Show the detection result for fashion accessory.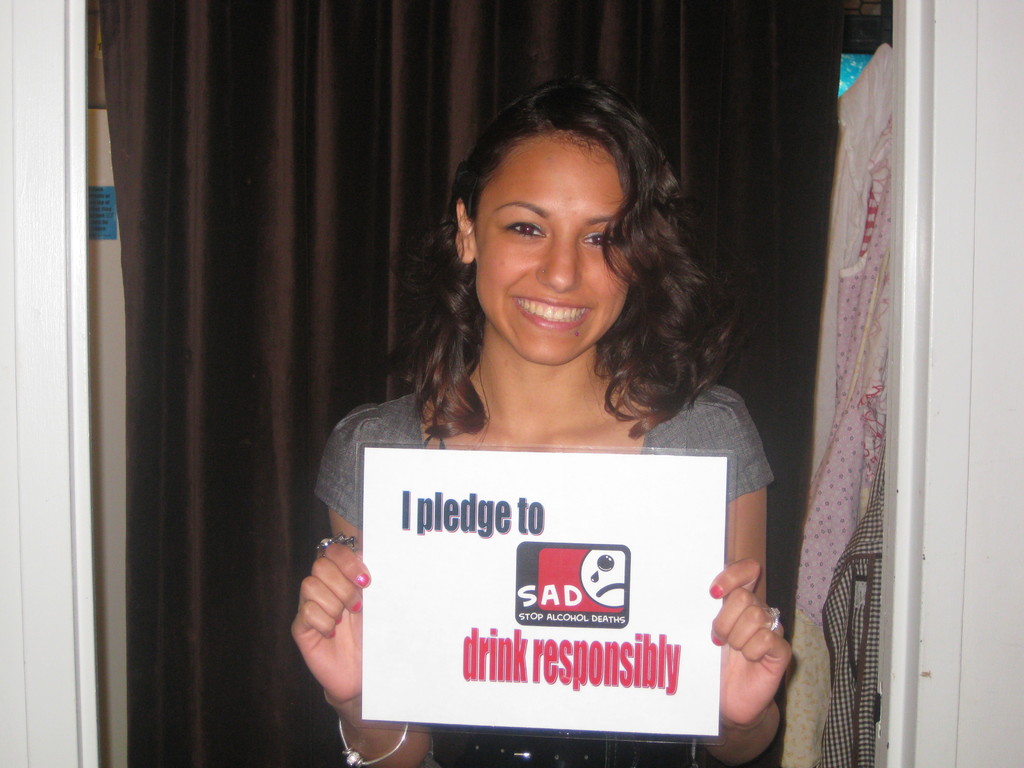
337,723,405,767.
